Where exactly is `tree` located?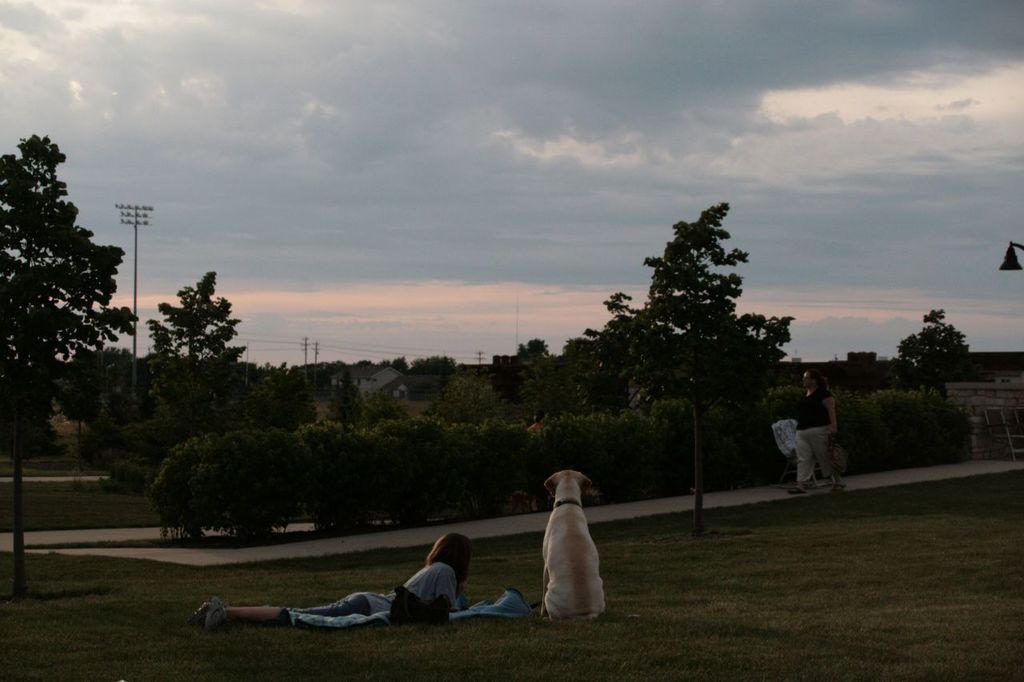
Its bounding box is pyautogui.locateOnScreen(8, 342, 151, 484).
